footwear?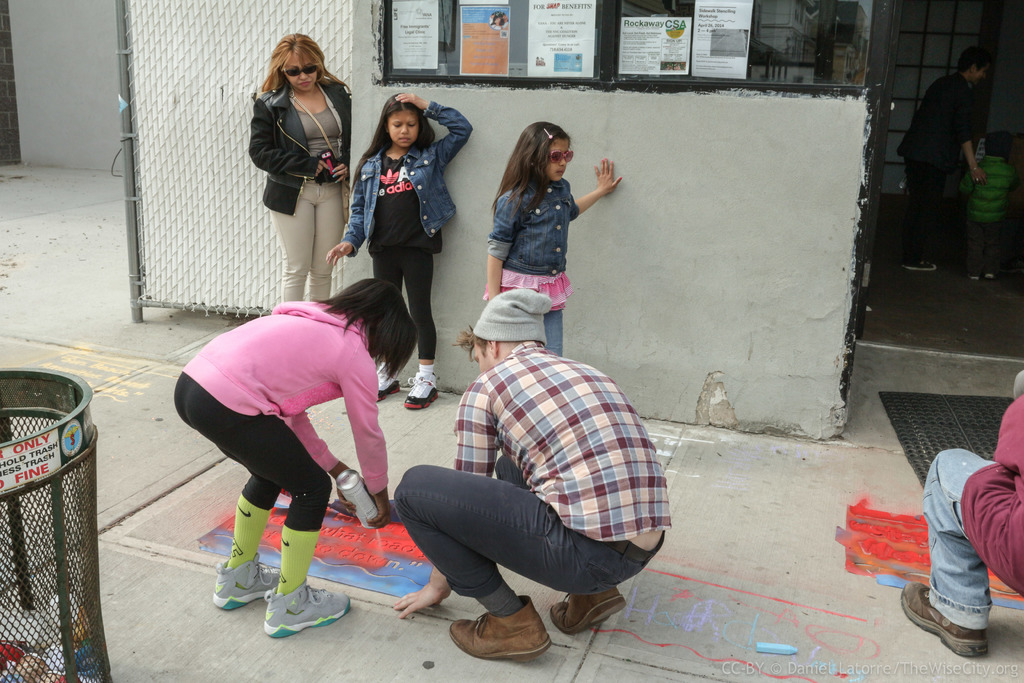
crop(404, 372, 440, 409)
